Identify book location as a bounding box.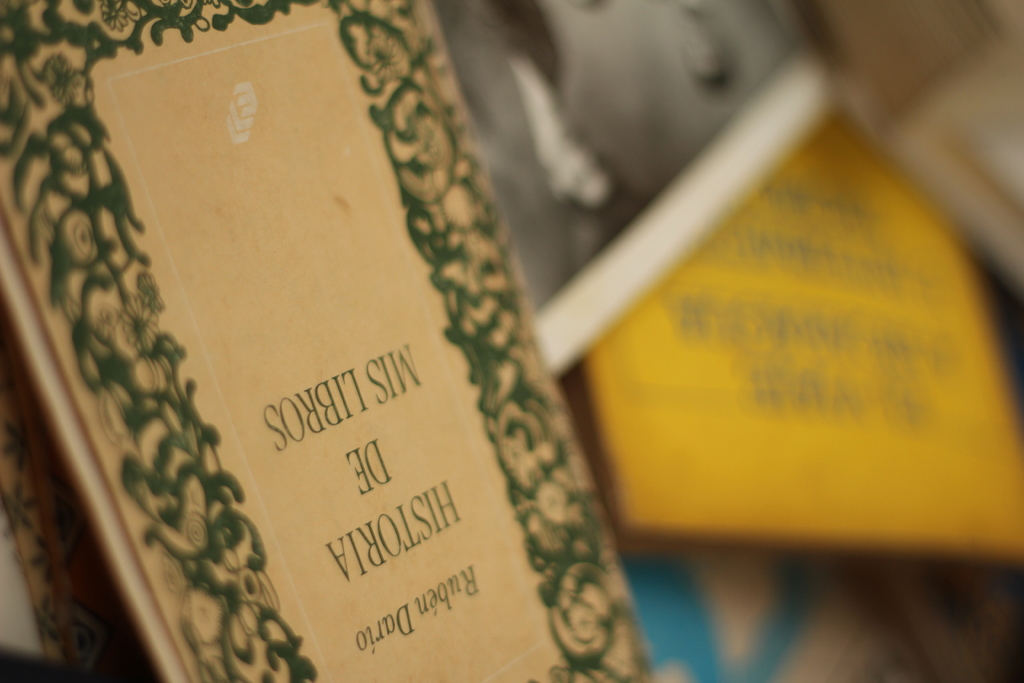
rect(17, 4, 642, 672).
